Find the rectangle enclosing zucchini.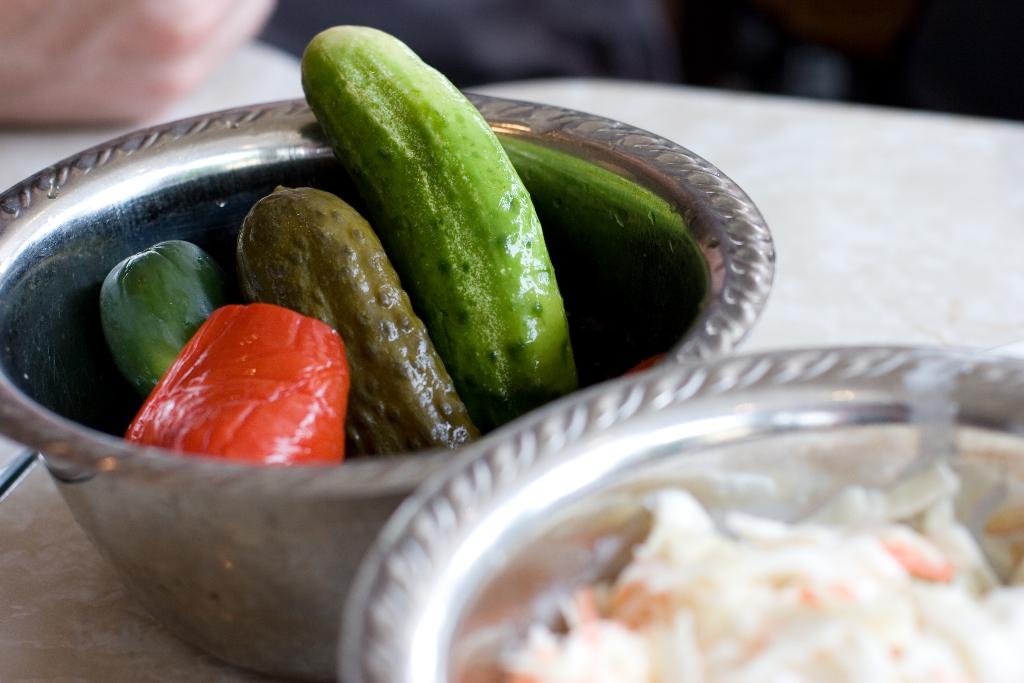
(x1=287, y1=13, x2=604, y2=432).
